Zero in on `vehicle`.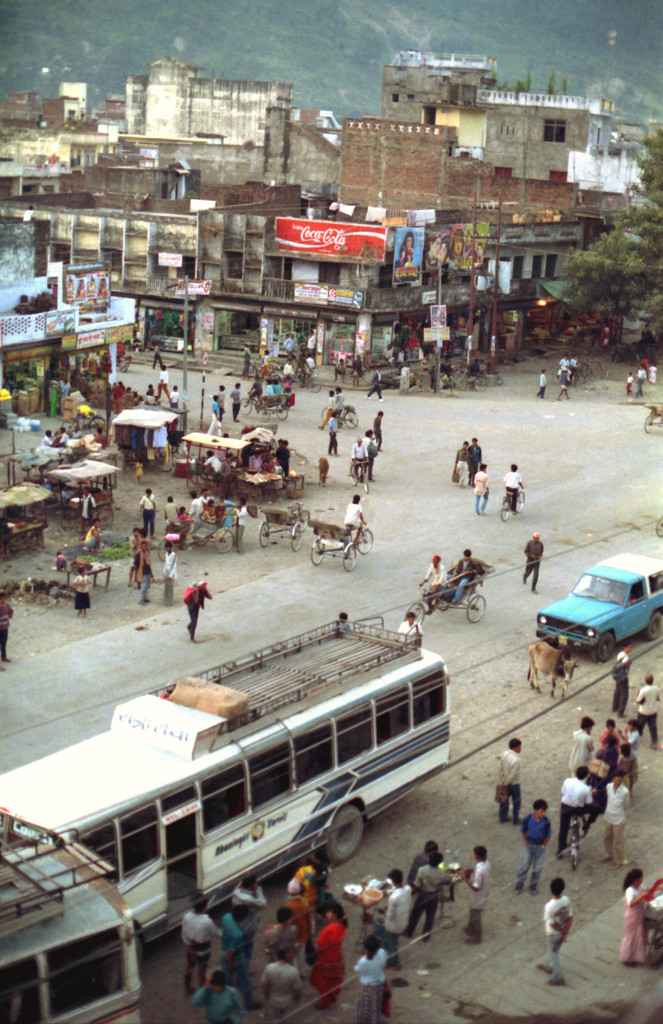
Zeroed in: pyautogui.locateOnScreen(0, 826, 142, 1023).
